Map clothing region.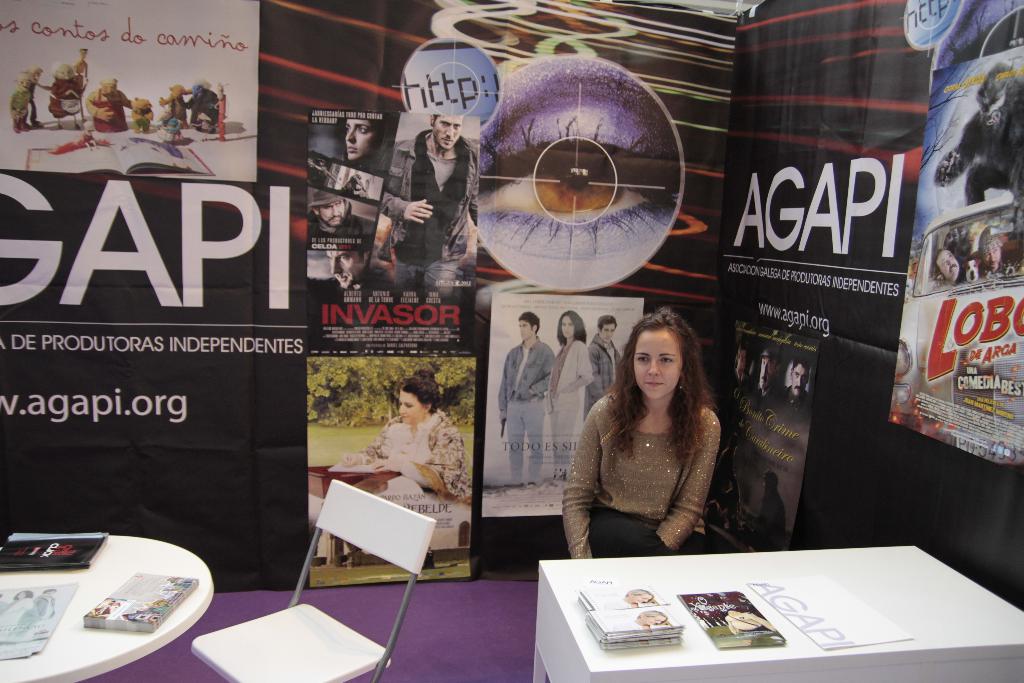
Mapped to (499,338,554,465).
